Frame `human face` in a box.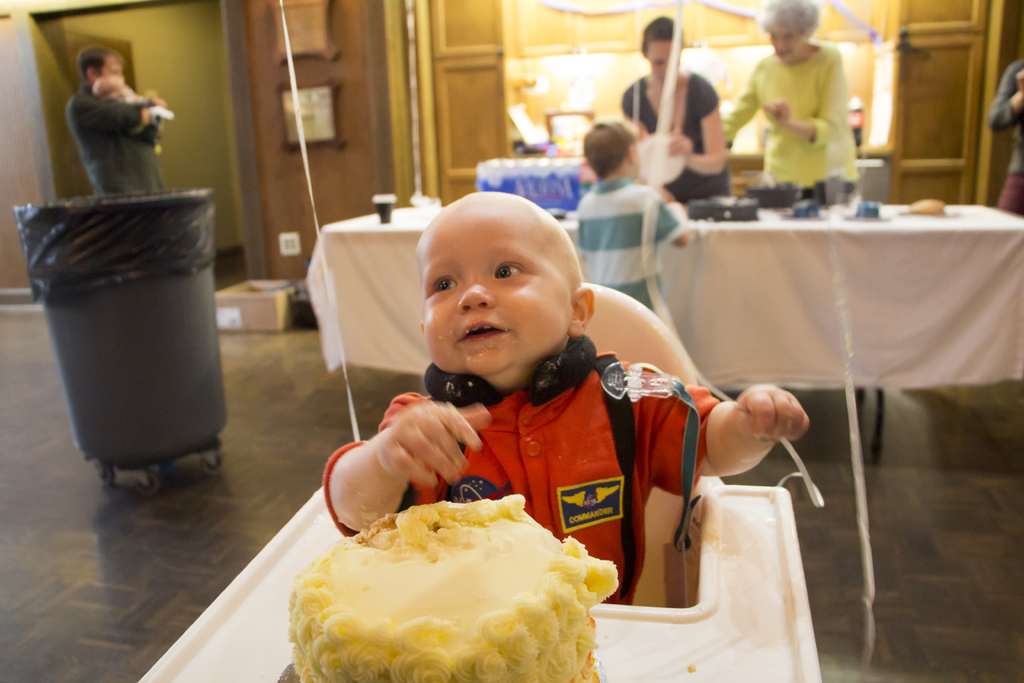
bbox(650, 42, 680, 81).
